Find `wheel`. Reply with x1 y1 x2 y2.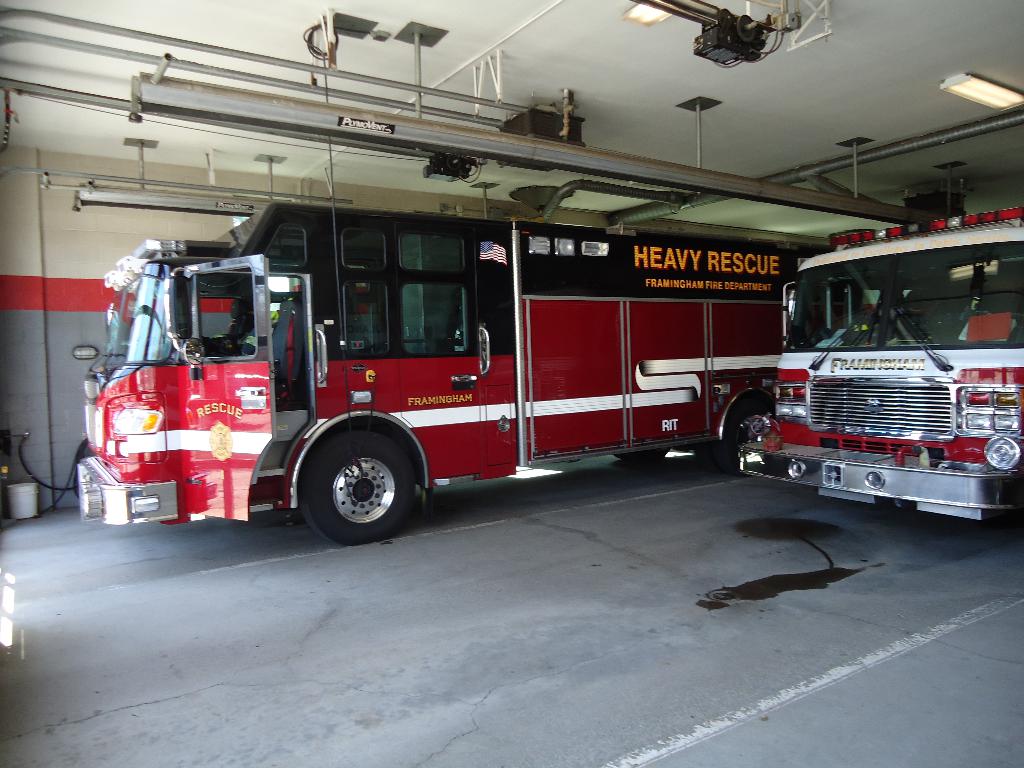
718 397 774 471.
